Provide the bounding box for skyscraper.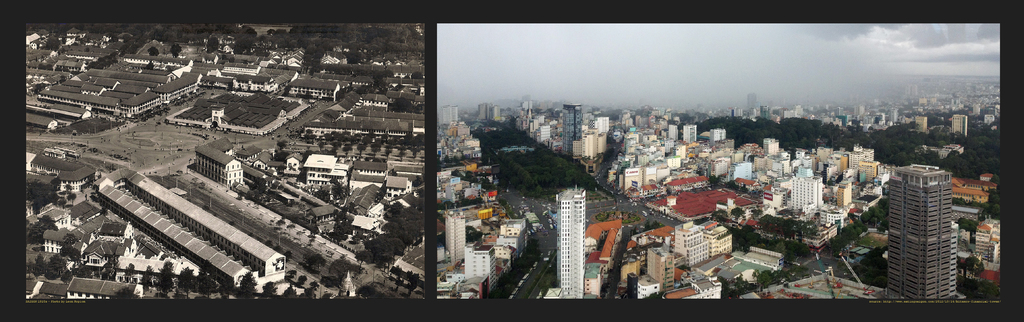
[x1=676, y1=120, x2=700, y2=145].
